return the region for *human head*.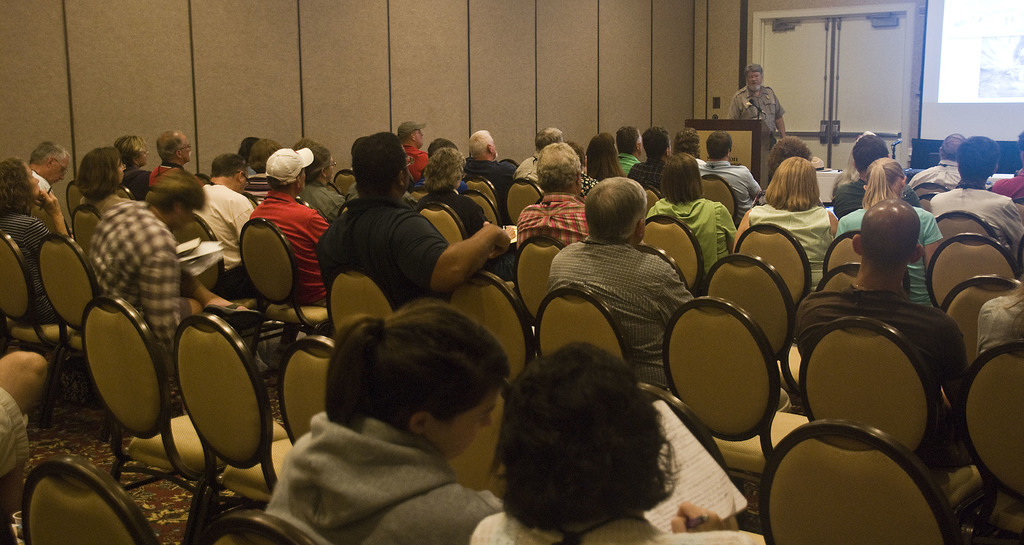
[x1=154, y1=131, x2=195, y2=162].
